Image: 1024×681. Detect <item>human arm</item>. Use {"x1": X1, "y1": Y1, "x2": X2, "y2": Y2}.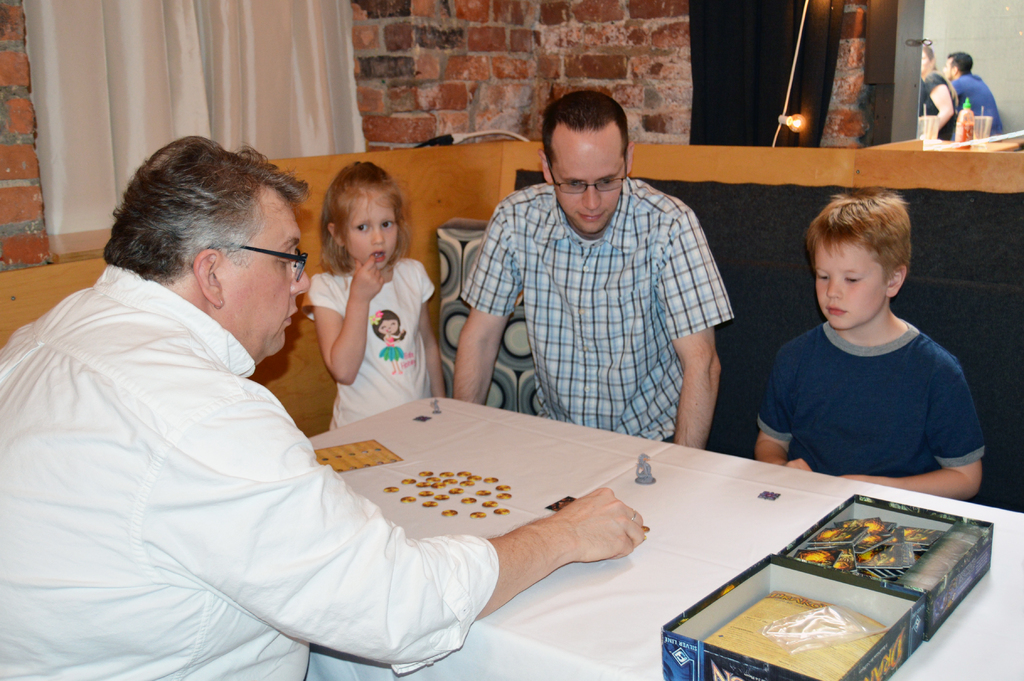
{"x1": 417, "y1": 268, "x2": 445, "y2": 404}.
